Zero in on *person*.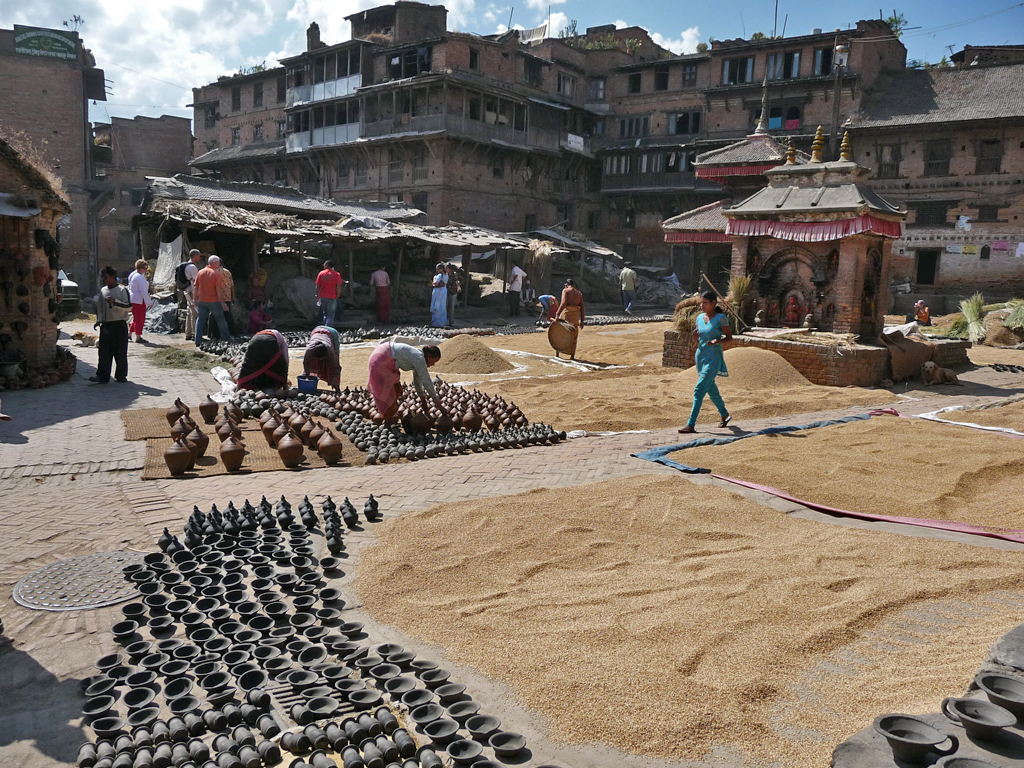
Zeroed in: {"x1": 249, "y1": 275, "x2": 272, "y2": 323}.
